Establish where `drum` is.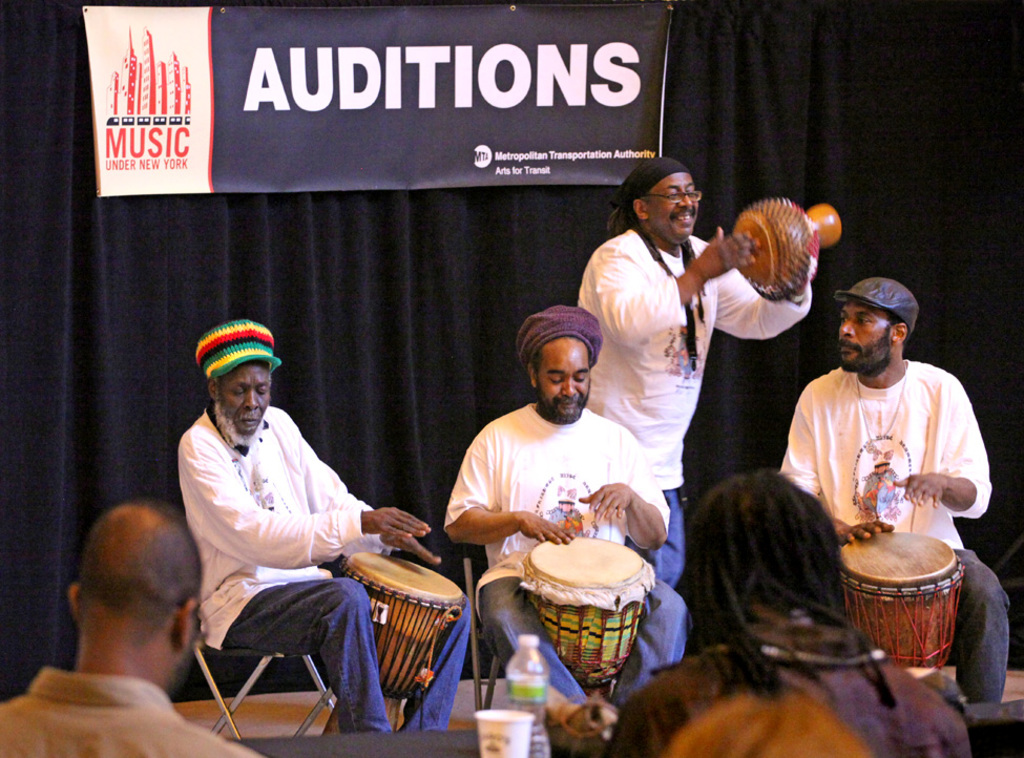
Established at 323 548 468 734.
